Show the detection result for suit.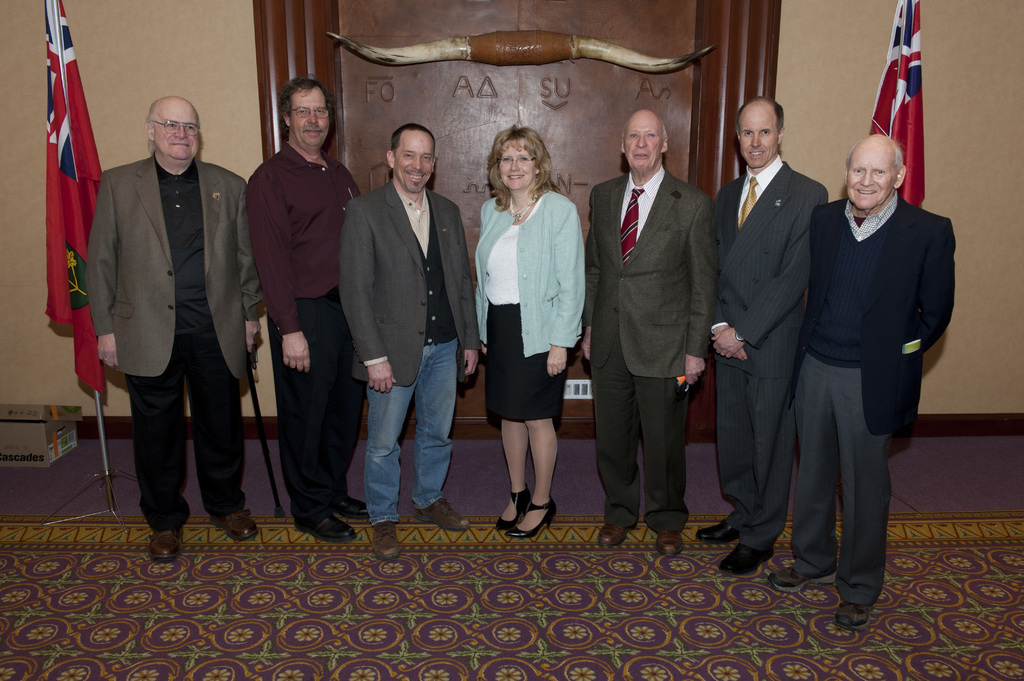
(84, 159, 258, 385).
